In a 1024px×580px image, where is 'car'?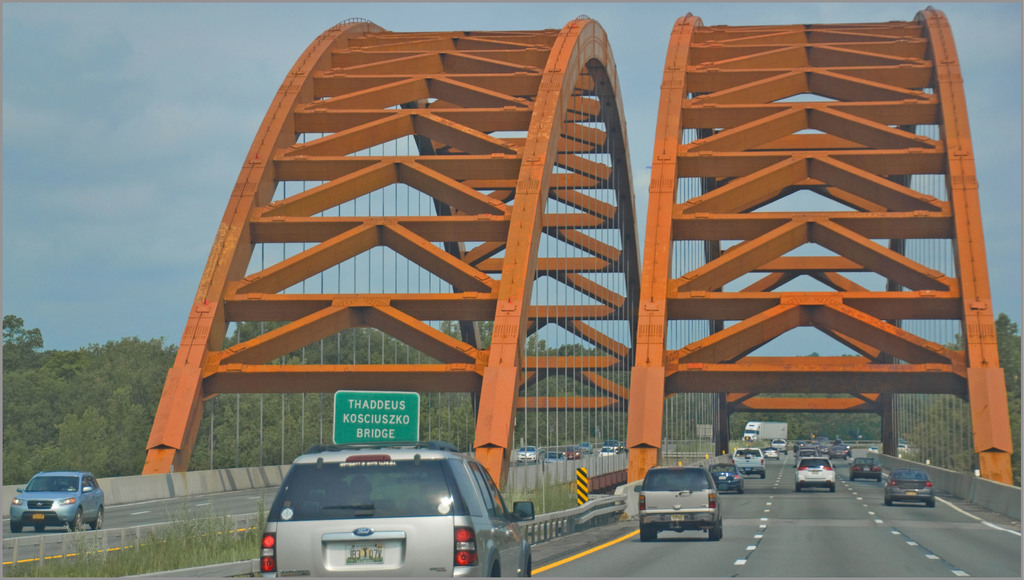
rect(577, 440, 591, 453).
